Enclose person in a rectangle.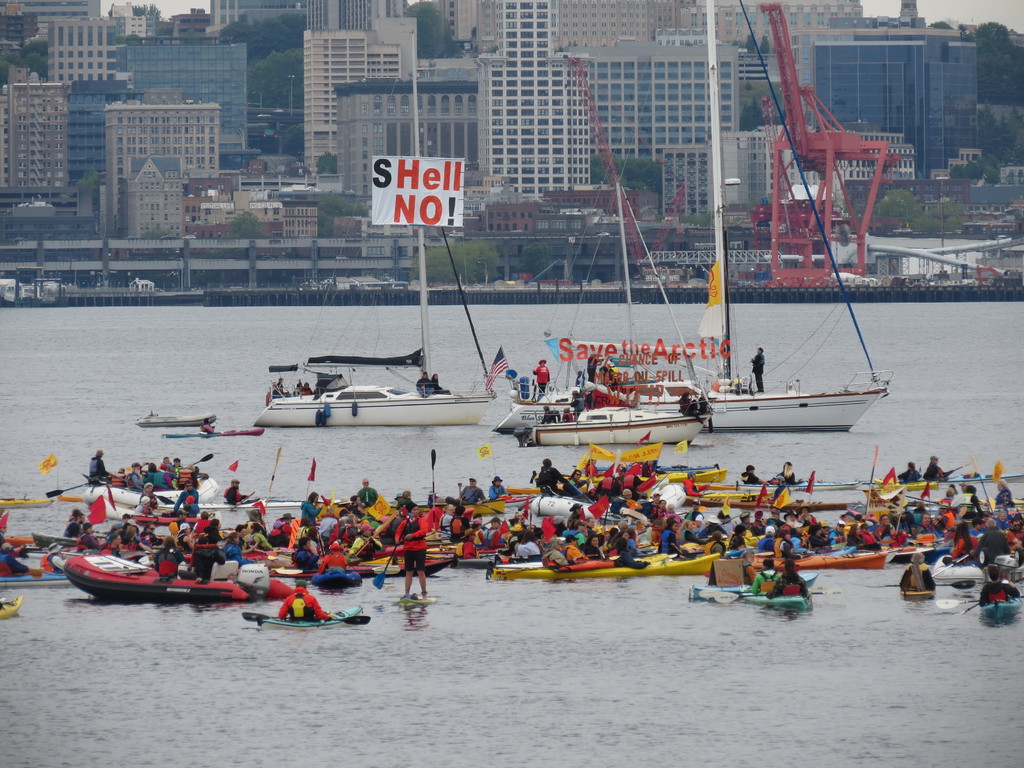
left=740, top=465, right=769, bottom=484.
